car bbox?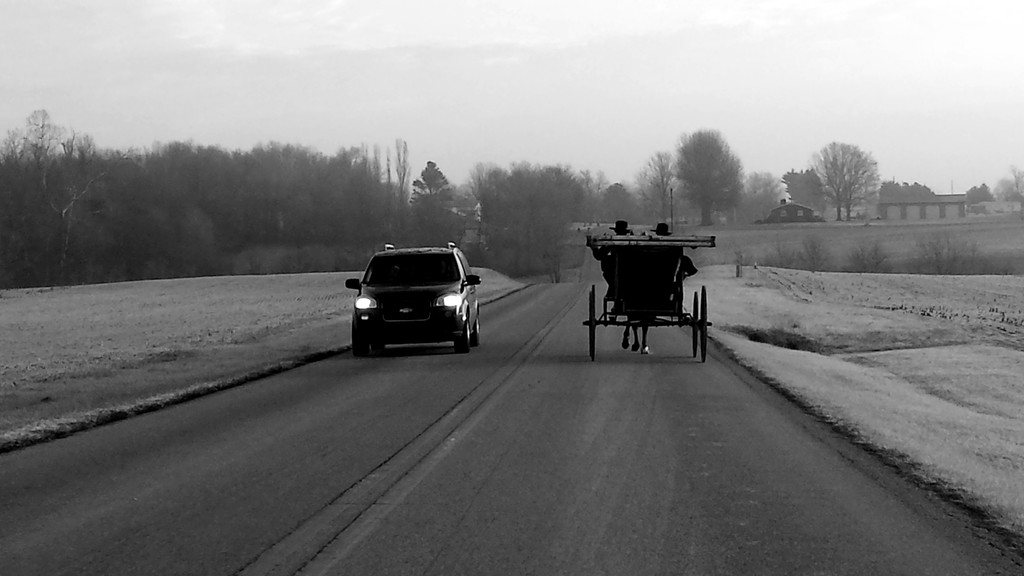
{"left": 346, "top": 240, "right": 477, "bottom": 356}
